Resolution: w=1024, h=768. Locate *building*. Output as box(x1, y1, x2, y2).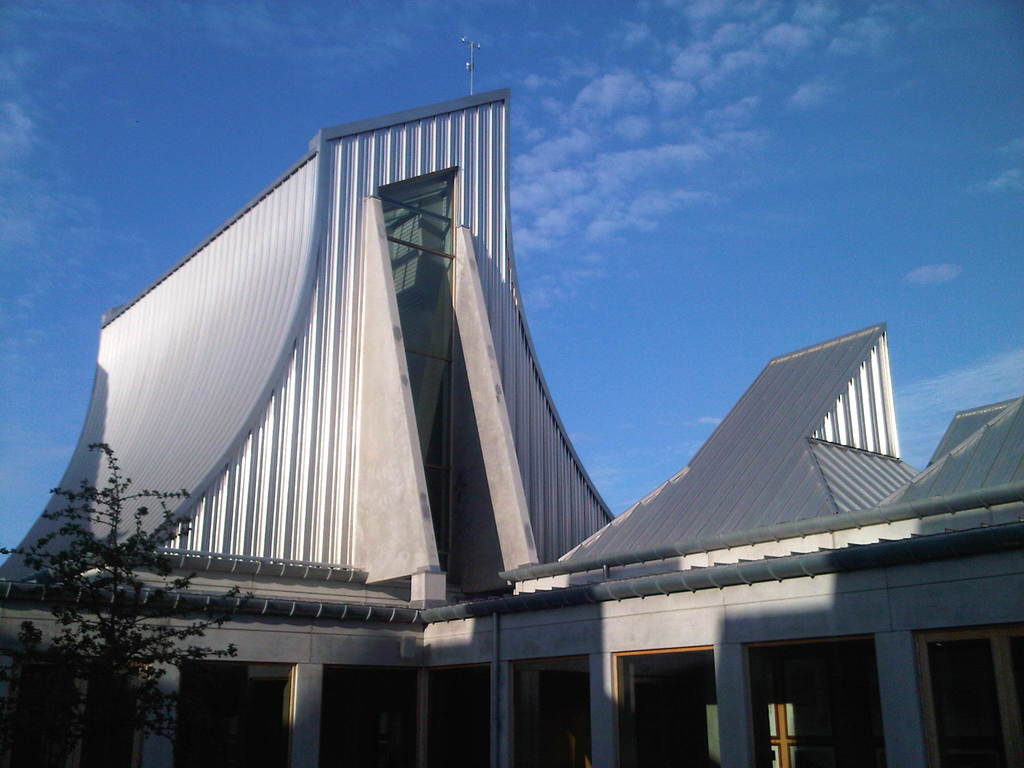
box(0, 85, 1023, 767).
